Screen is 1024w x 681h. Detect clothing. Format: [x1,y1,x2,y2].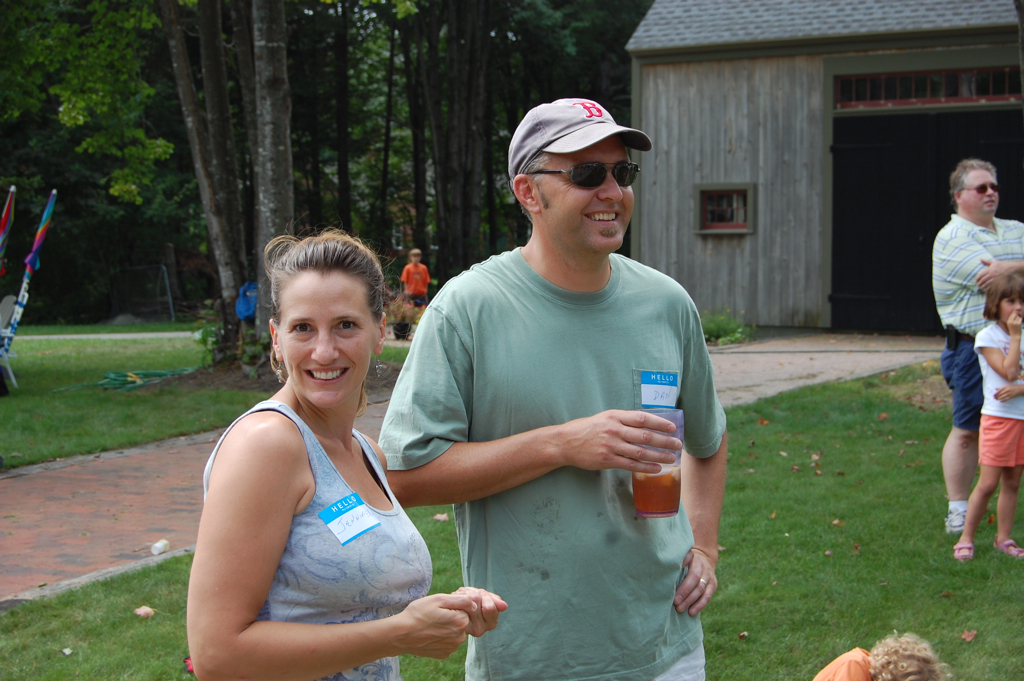
[929,218,1023,430].
